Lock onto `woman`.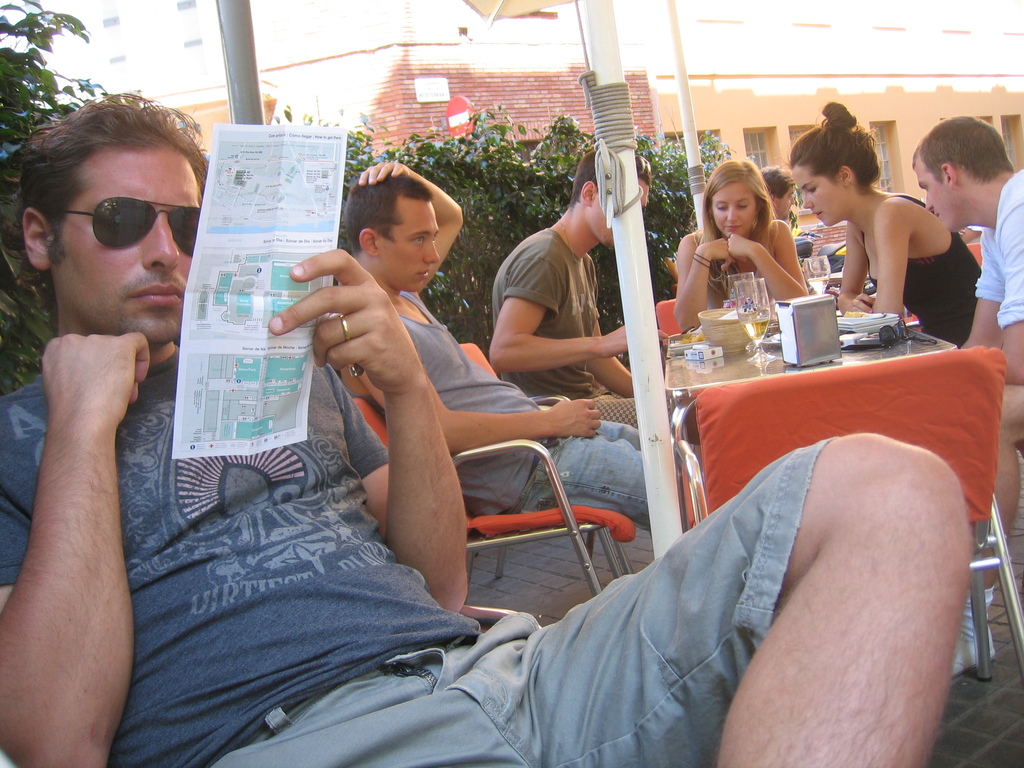
Locked: 787:100:985:353.
